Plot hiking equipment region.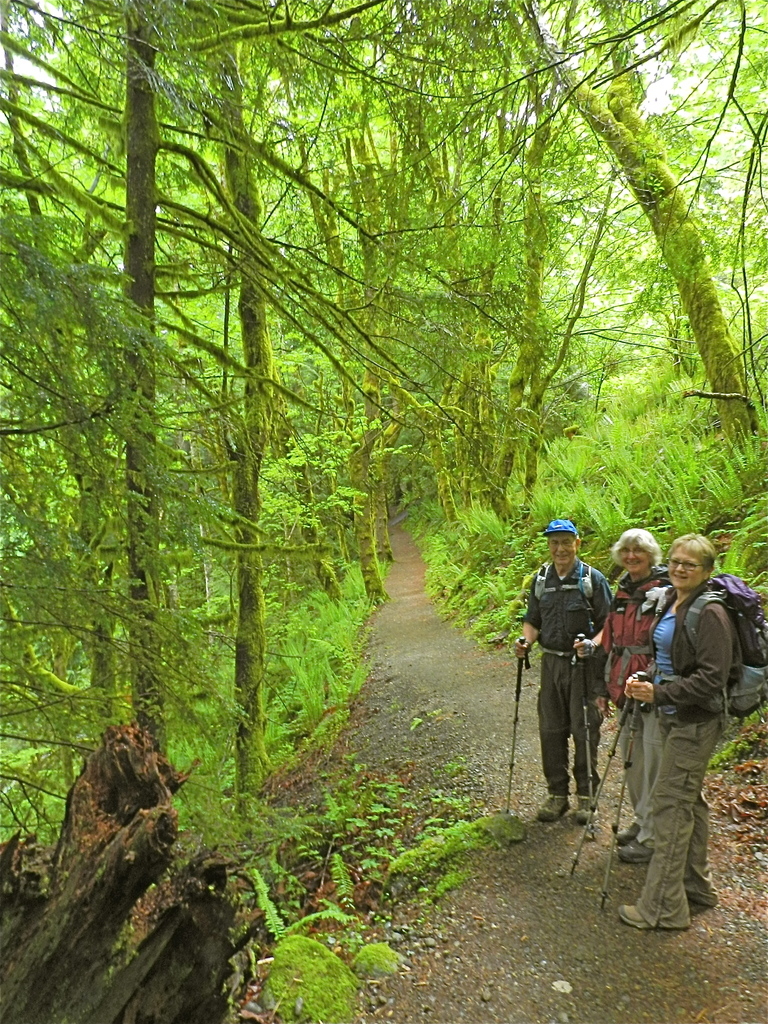
Plotted at [648,570,767,727].
